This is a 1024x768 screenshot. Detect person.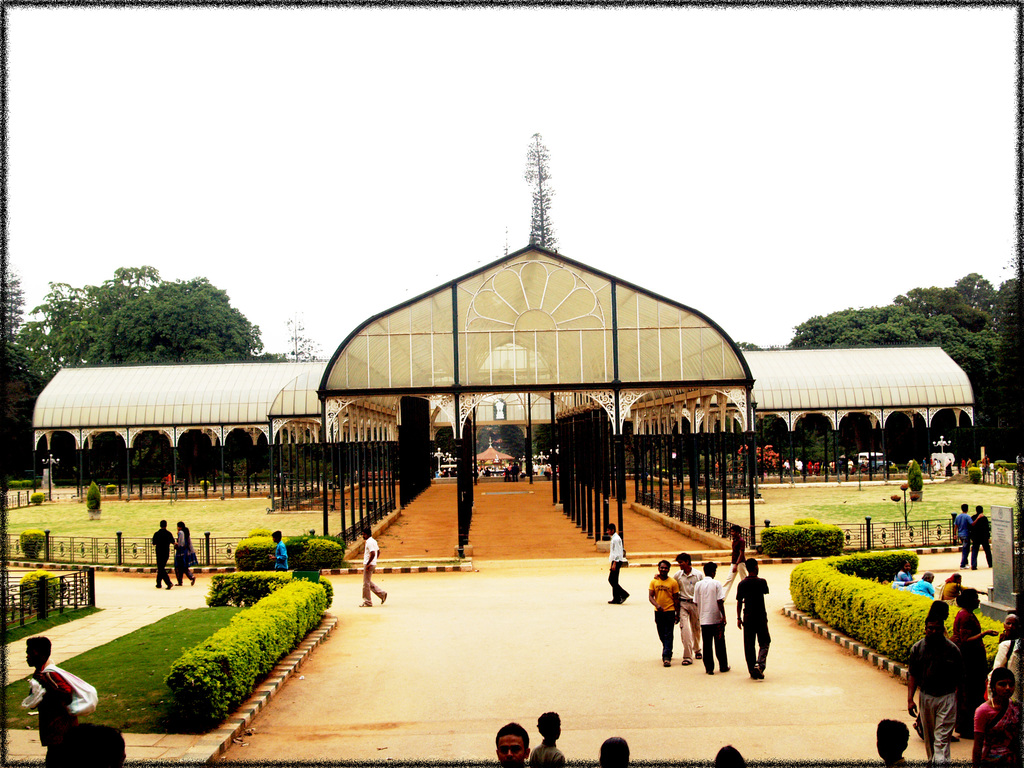
(954,591,998,730).
